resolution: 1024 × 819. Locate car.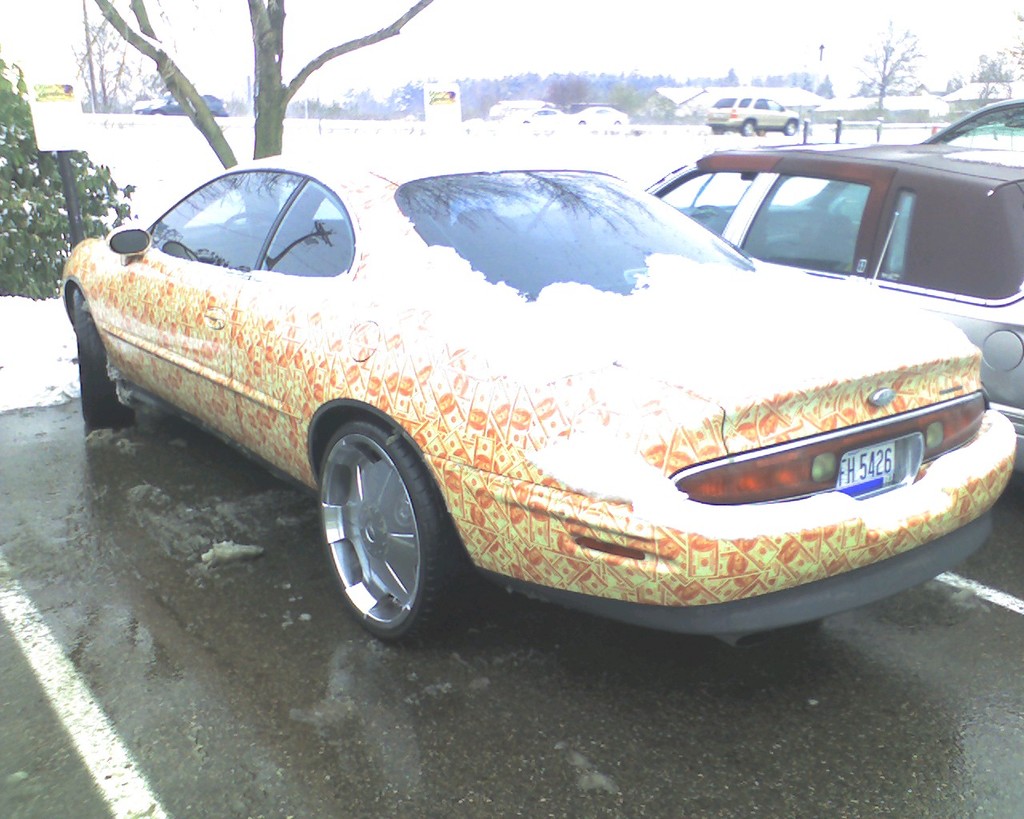
(left=565, top=102, right=627, bottom=123).
